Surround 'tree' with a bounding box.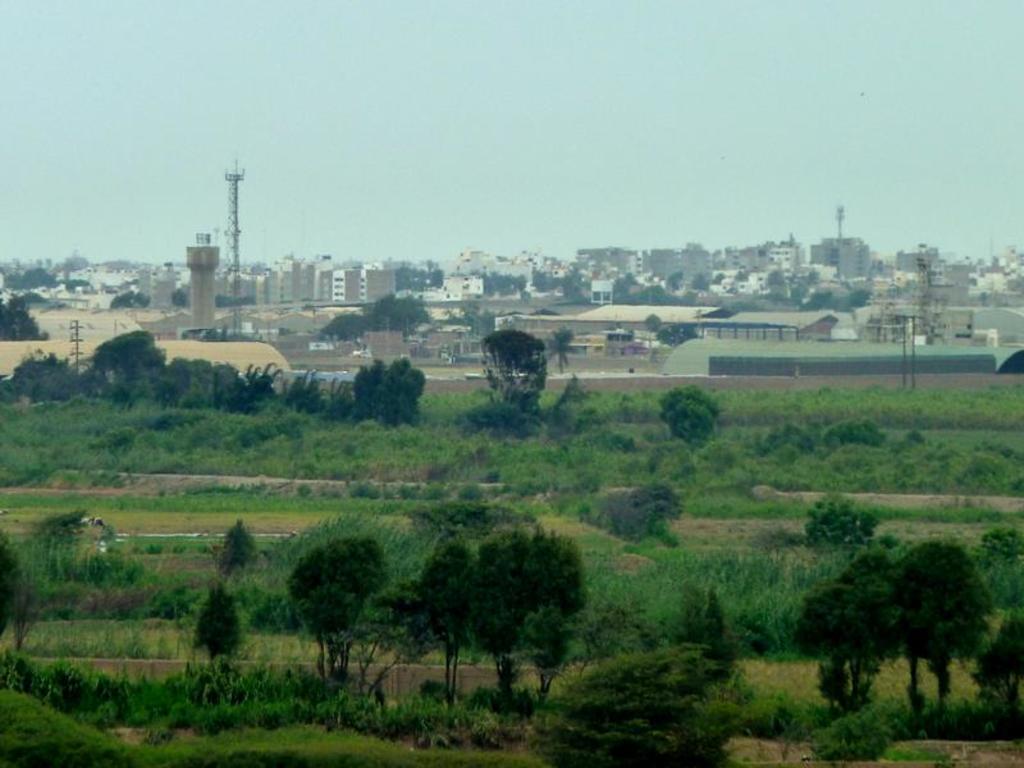
<box>475,325,558,411</box>.
